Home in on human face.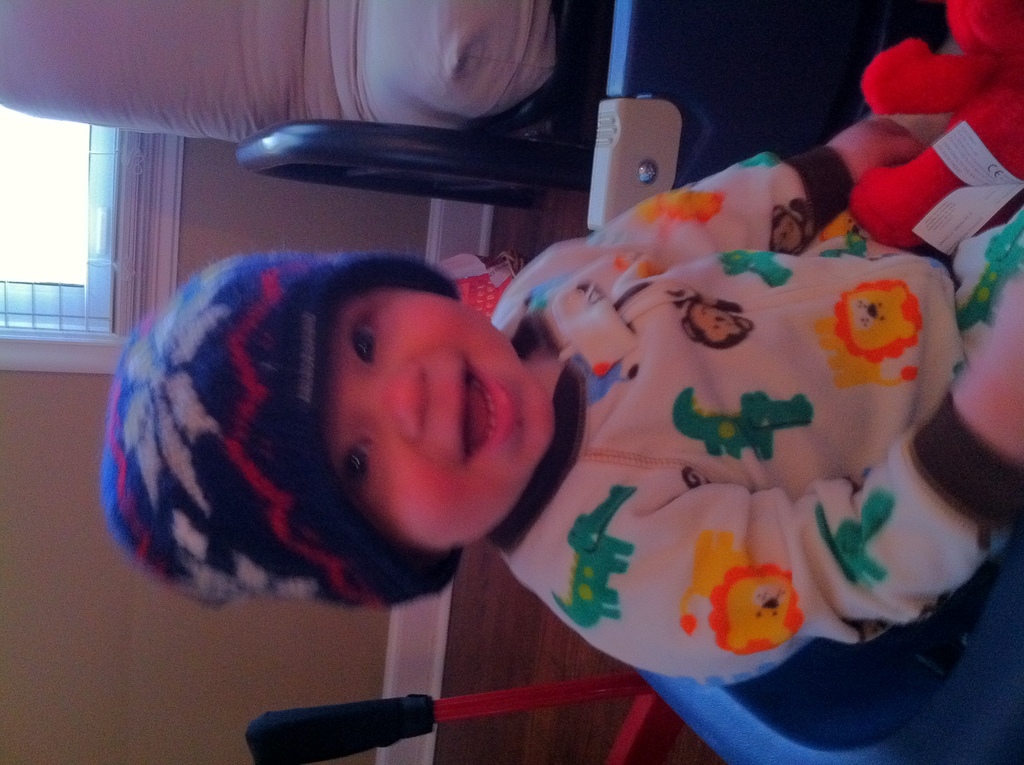
Homed in at (x1=328, y1=287, x2=554, y2=552).
